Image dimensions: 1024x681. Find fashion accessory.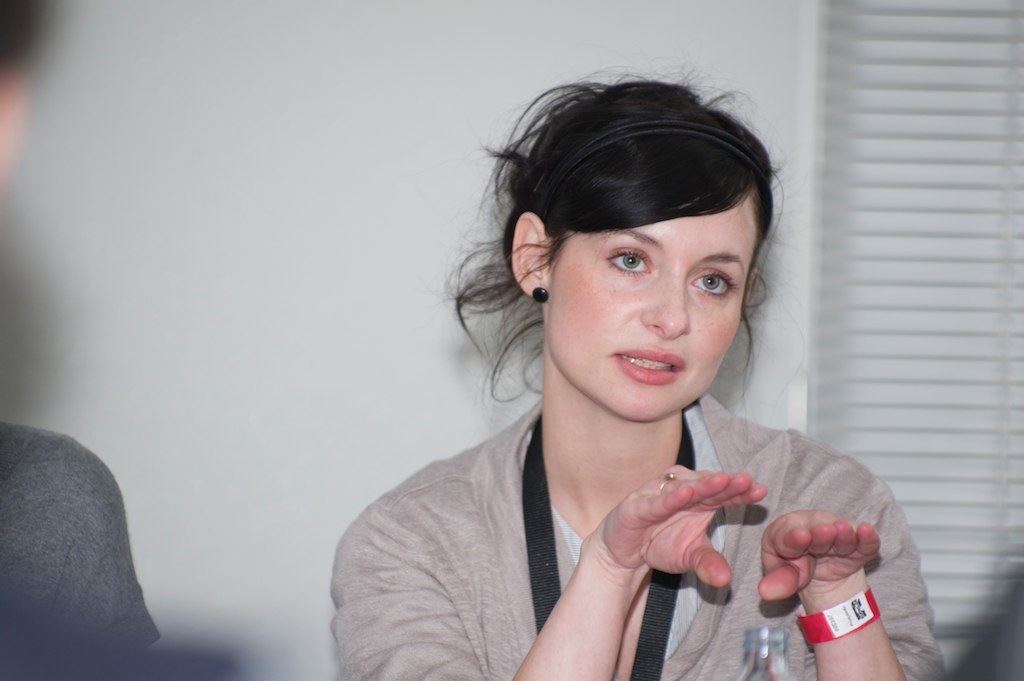
detection(531, 285, 549, 306).
